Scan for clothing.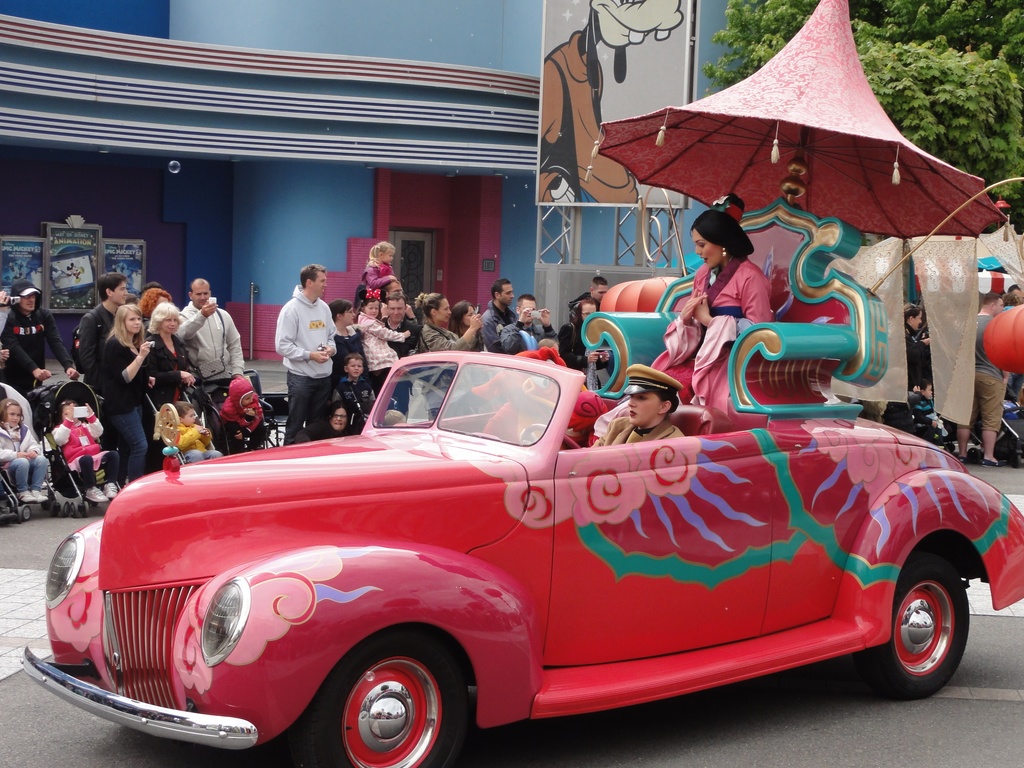
Scan result: box=[952, 309, 1011, 436].
